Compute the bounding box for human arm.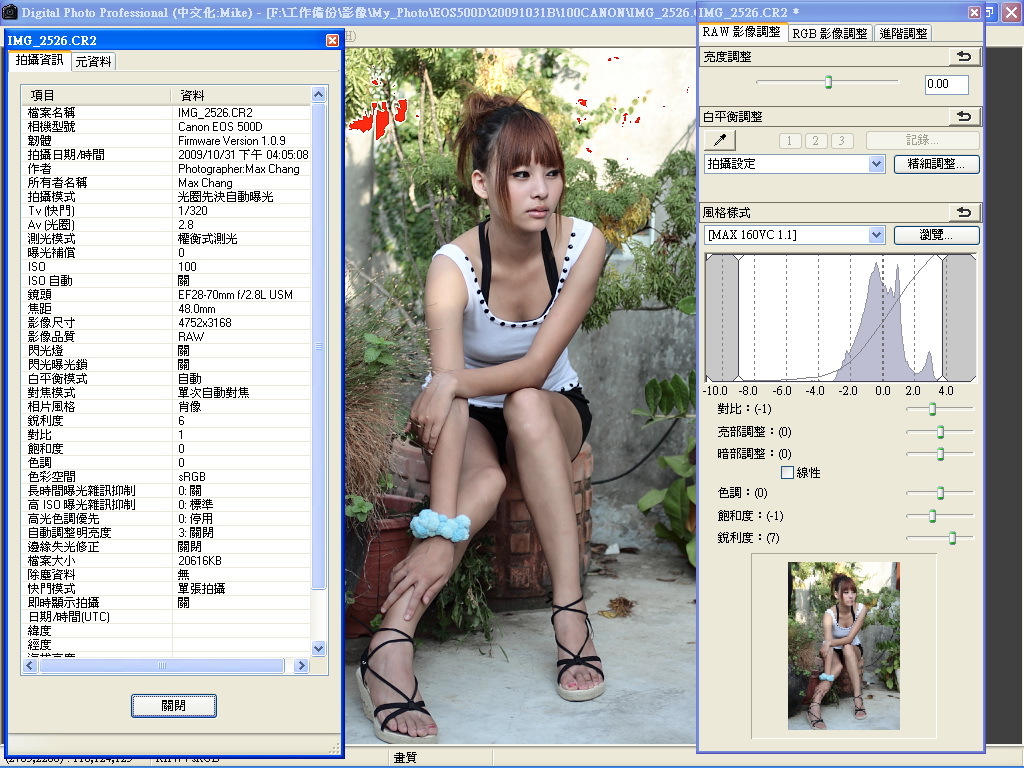
rect(399, 222, 611, 457).
